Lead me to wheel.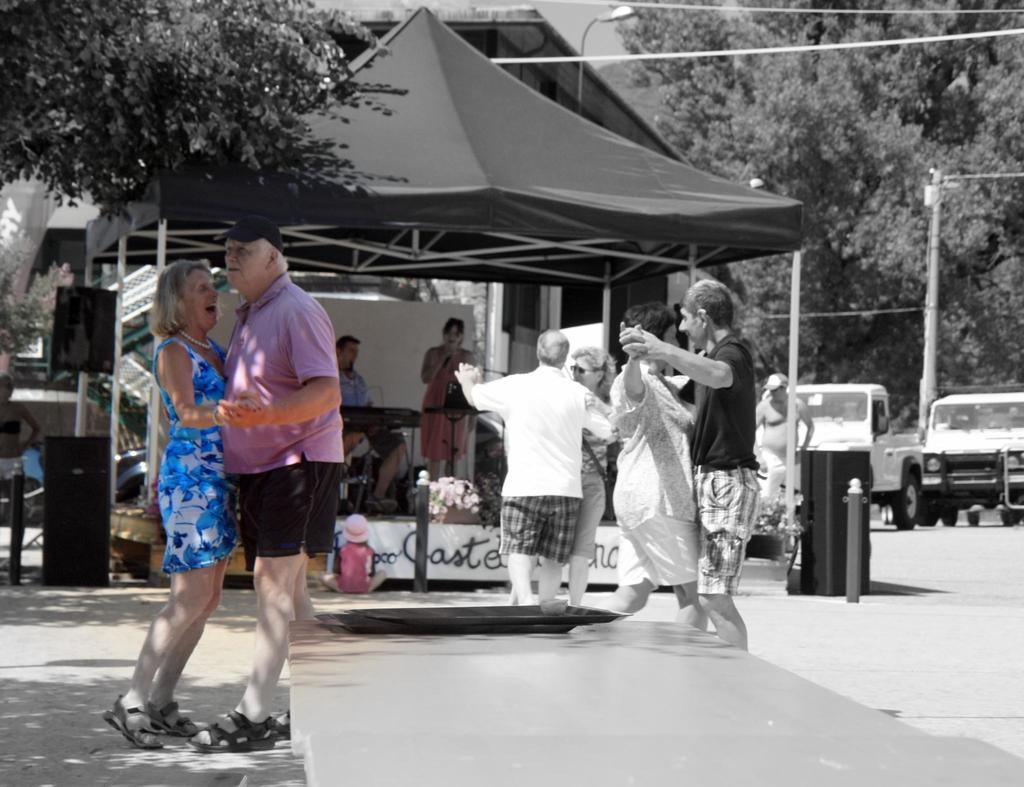
Lead to detection(936, 500, 958, 531).
